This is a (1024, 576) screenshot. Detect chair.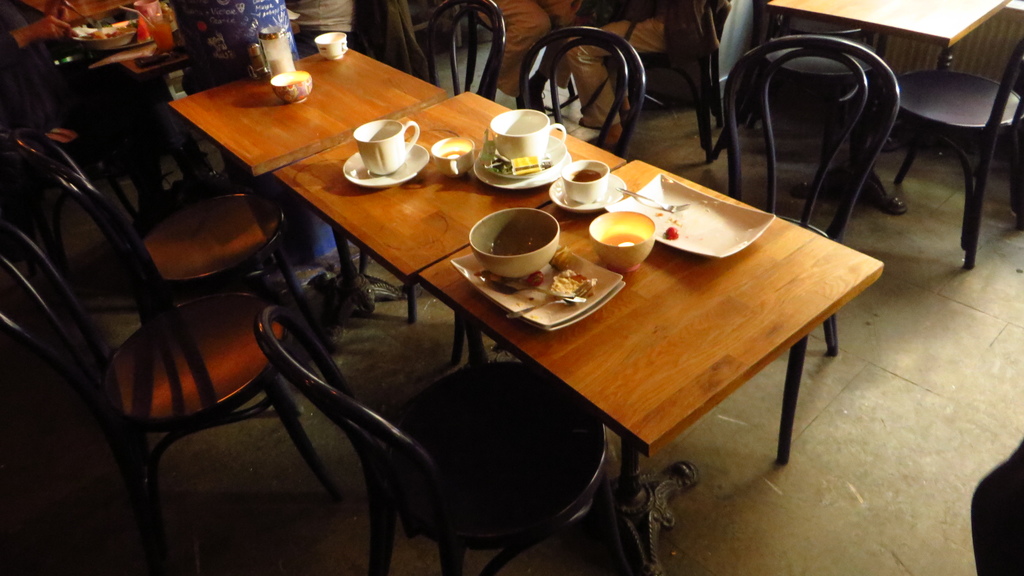
<bbox>454, 20, 646, 362</bbox>.
